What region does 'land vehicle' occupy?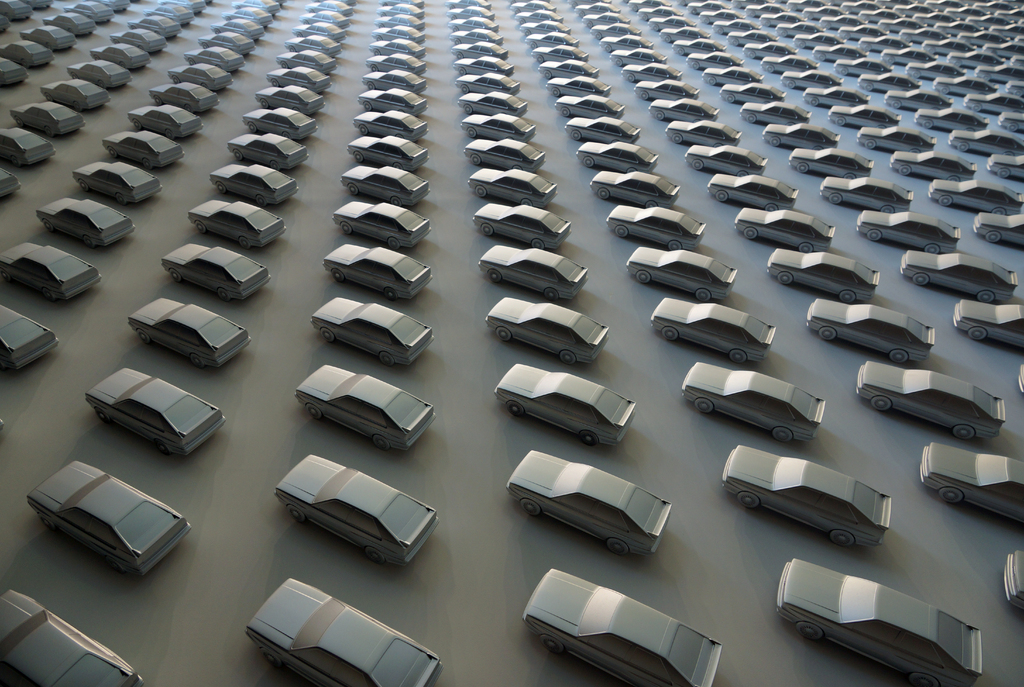
BBox(447, 6, 496, 23).
